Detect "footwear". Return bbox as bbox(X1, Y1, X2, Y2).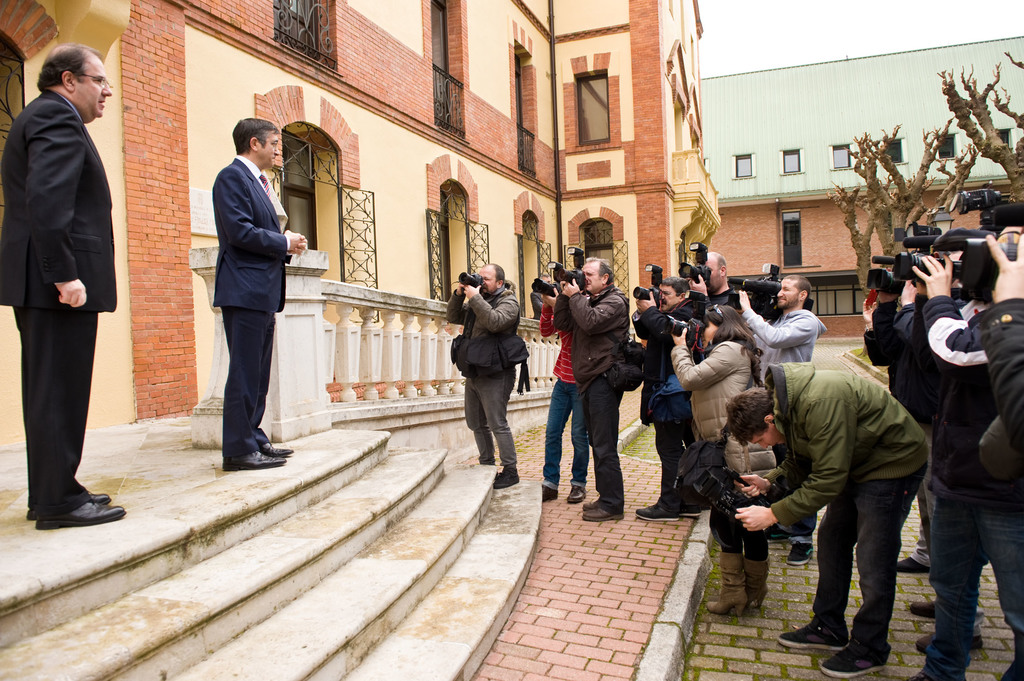
bbox(577, 496, 609, 513).
